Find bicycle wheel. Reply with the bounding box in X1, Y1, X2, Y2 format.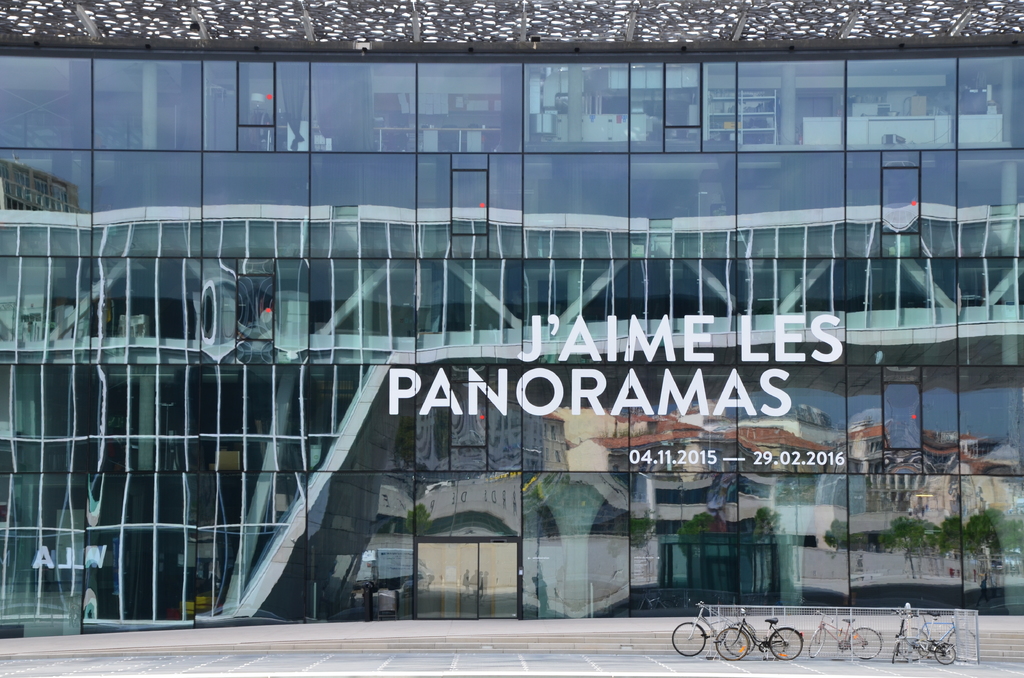
849, 628, 882, 661.
